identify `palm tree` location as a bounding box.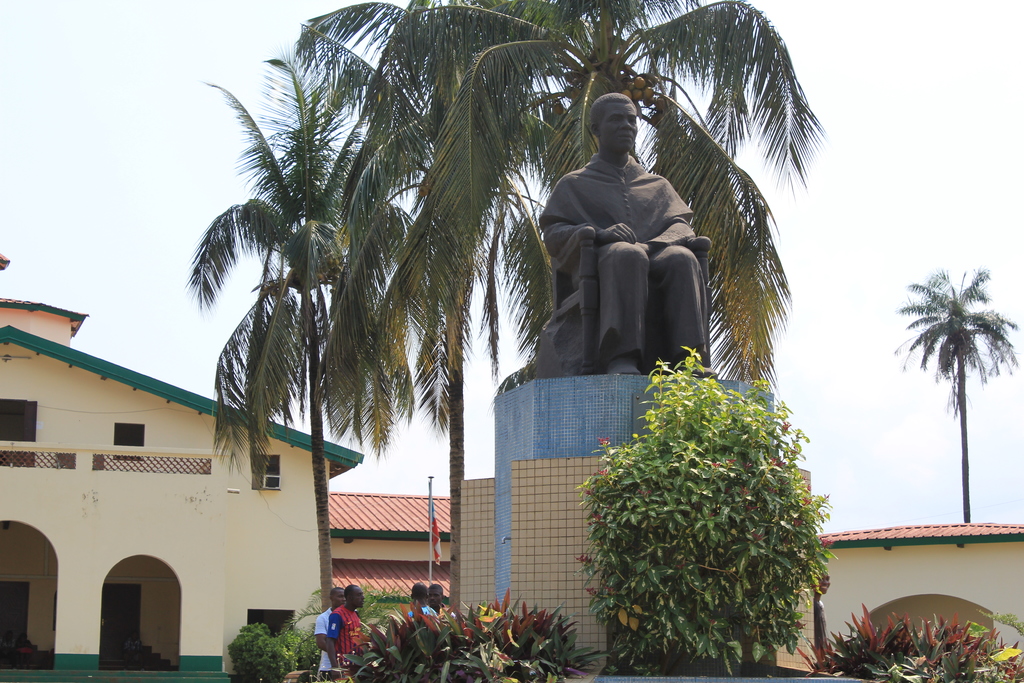
Rect(366, 0, 765, 461).
